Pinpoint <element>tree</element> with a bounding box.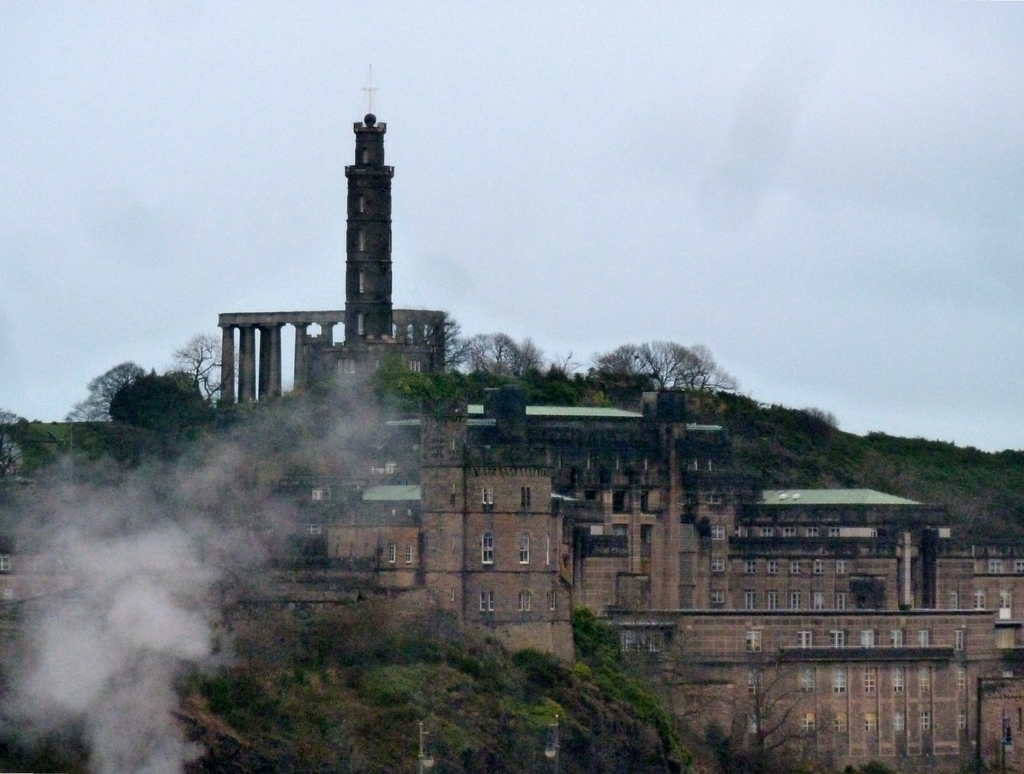
x1=486 y1=335 x2=508 y2=367.
